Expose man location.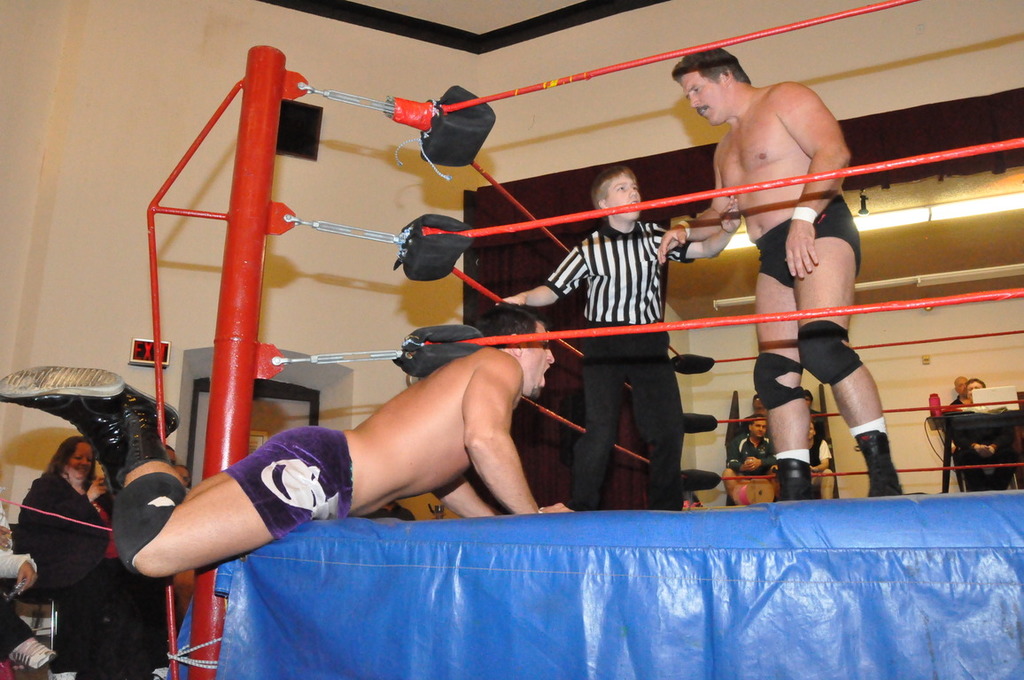
Exposed at x1=673, y1=19, x2=900, y2=468.
